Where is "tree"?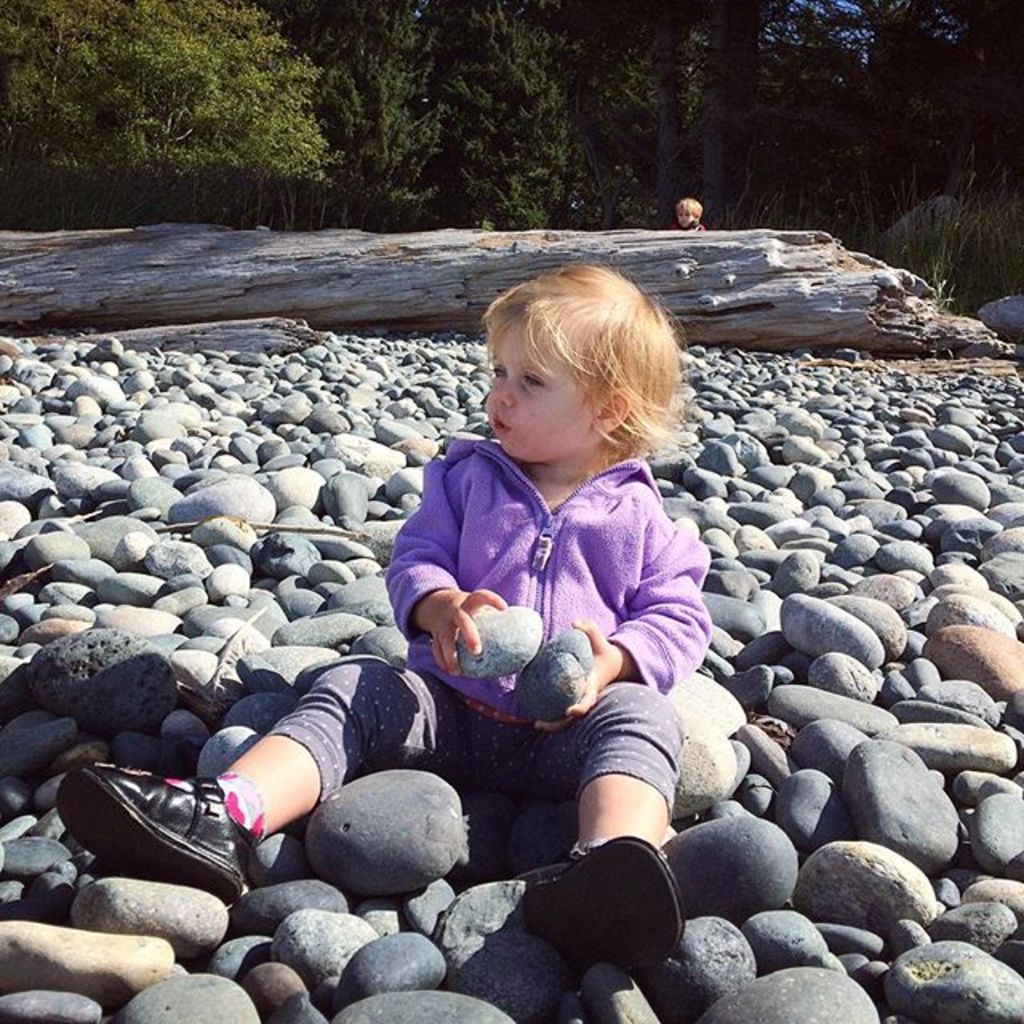
left=434, top=0, right=565, bottom=240.
